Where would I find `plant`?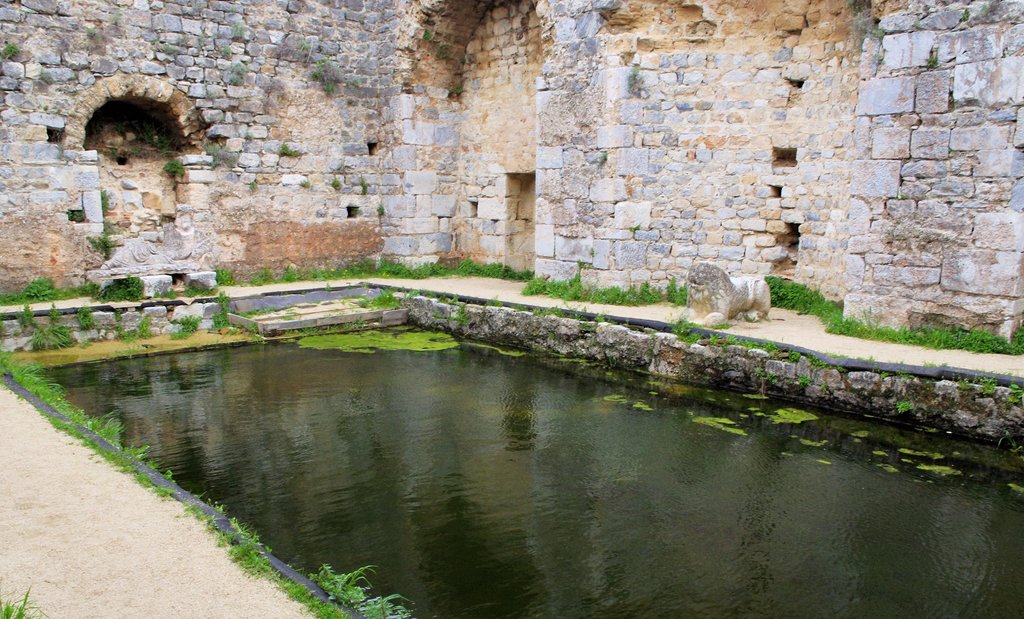
At (278,139,304,159).
